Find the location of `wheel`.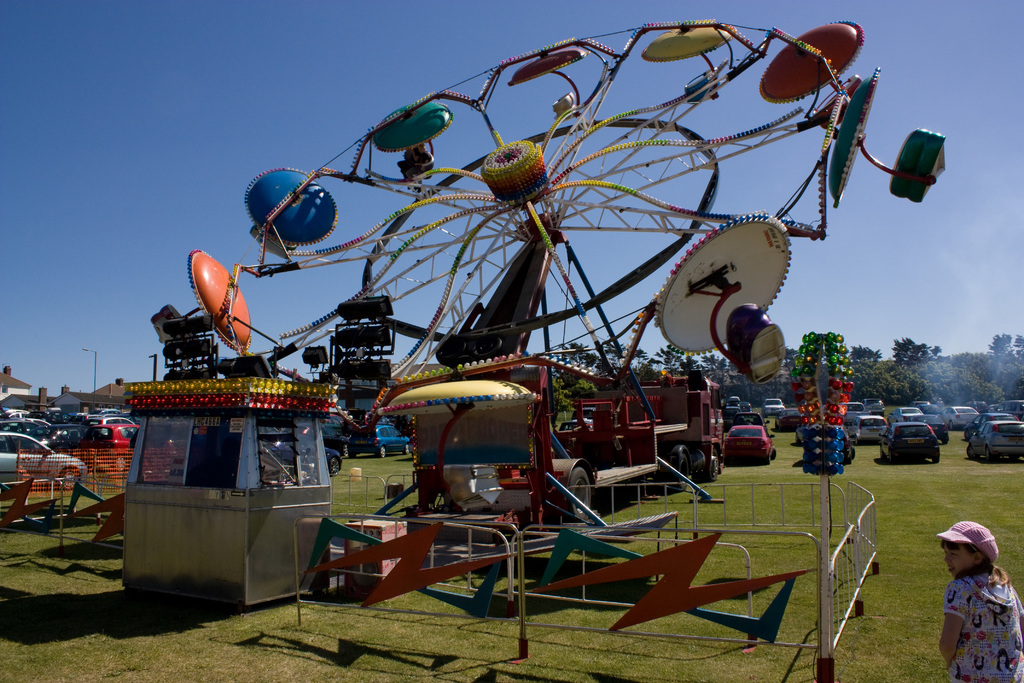
Location: (left=928, top=451, right=941, bottom=466).
